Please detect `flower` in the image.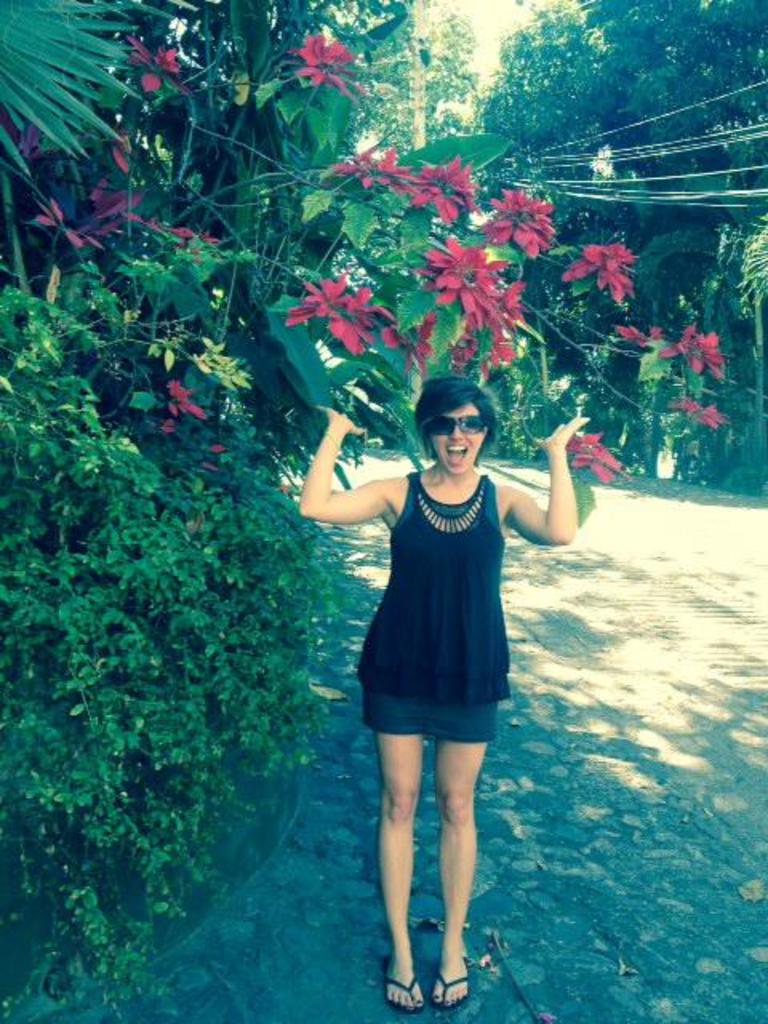
563/243/654/299.
